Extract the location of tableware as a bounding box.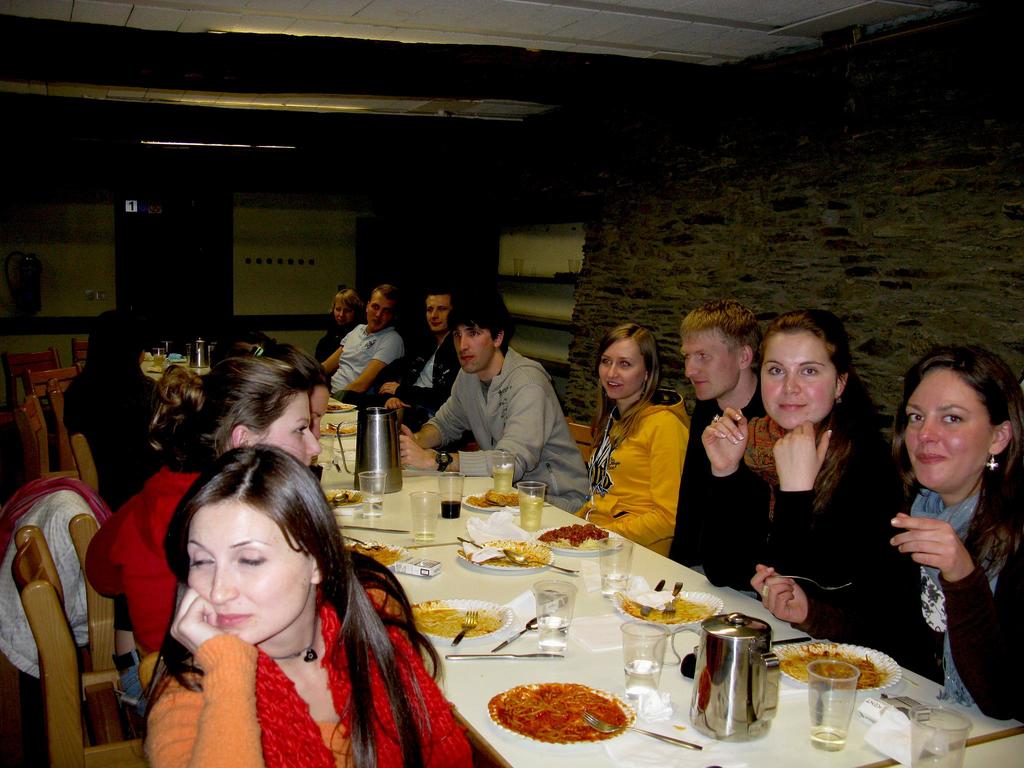
(459, 540, 554, 569).
